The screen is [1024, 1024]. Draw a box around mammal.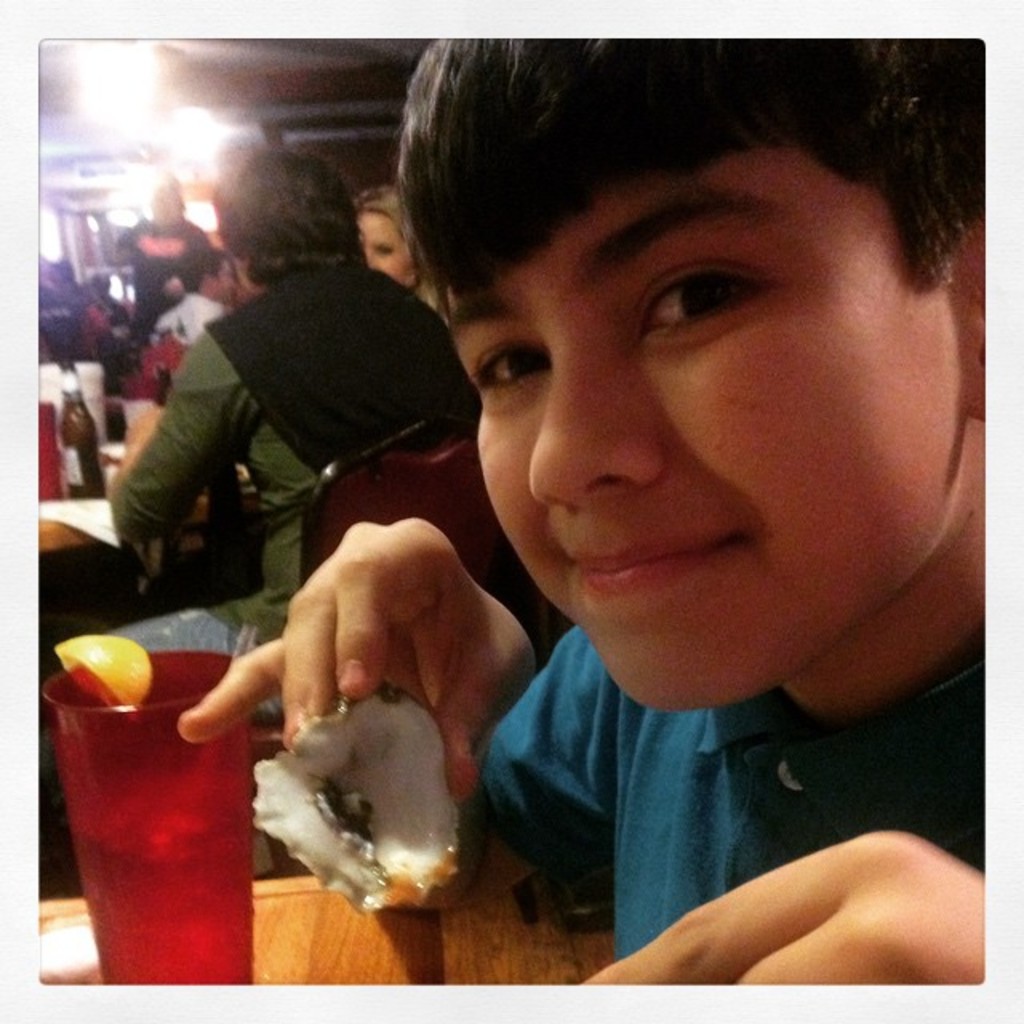
{"left": 112, "top": 163, "right": 214, "bottom": 301}.
